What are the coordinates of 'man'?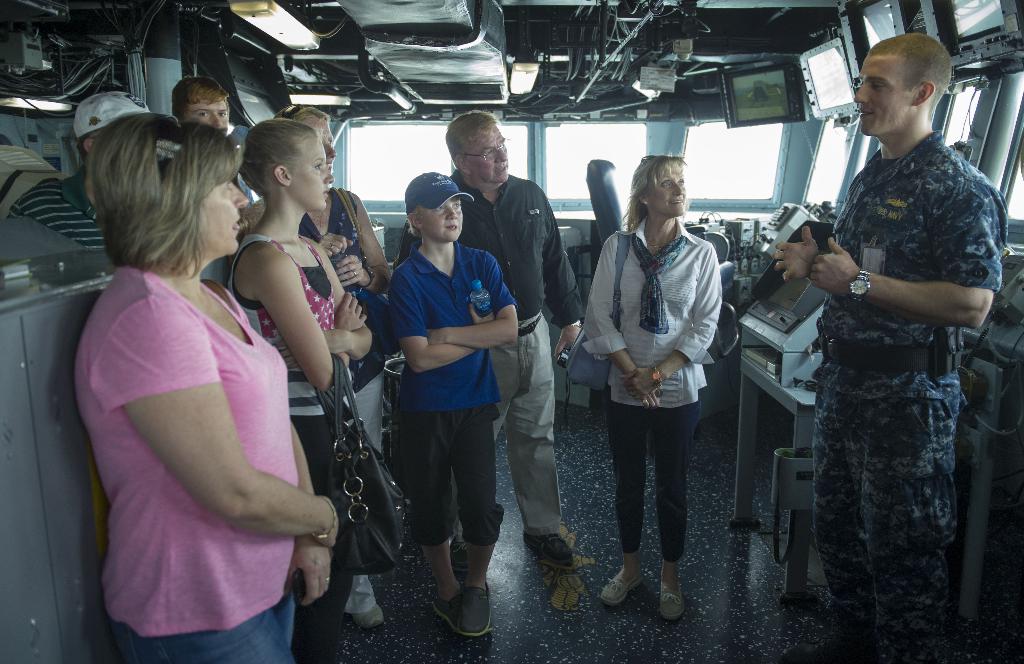
[792, 46, 996, 656].
